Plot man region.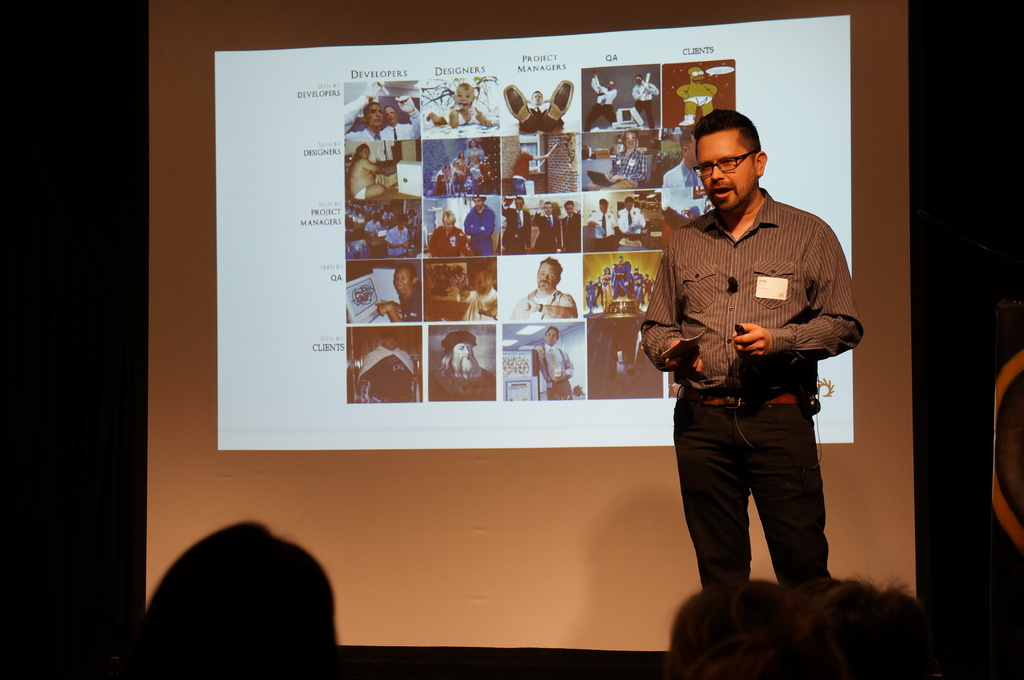
Plotted at [x1=666, y1=136, x2=703, y2=190].
